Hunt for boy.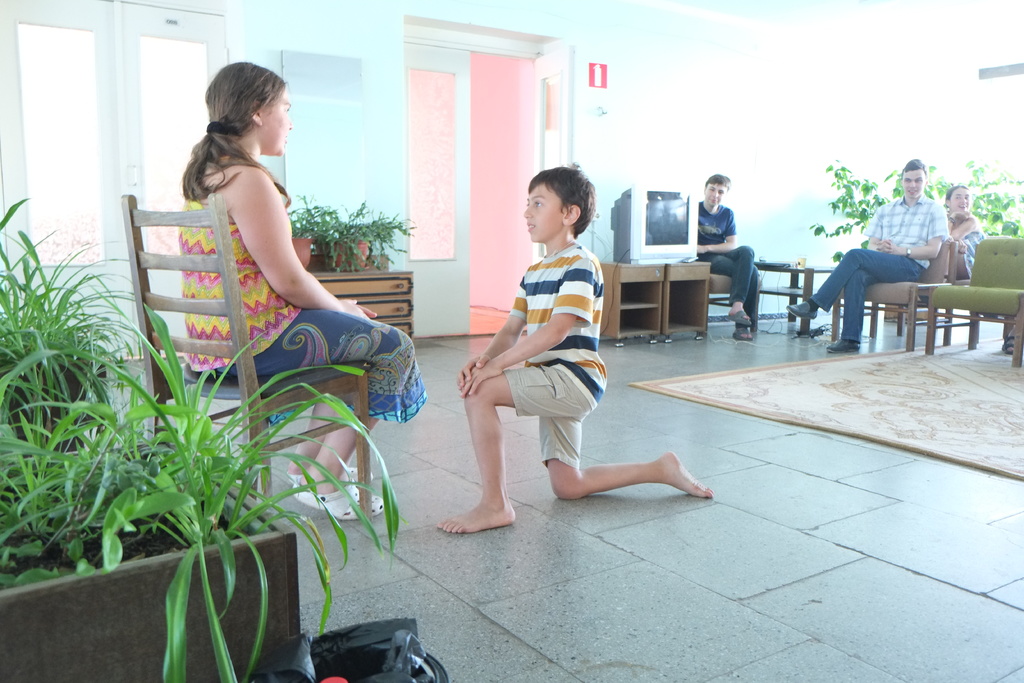
Hunted down at (696, 173, 761, 340).
